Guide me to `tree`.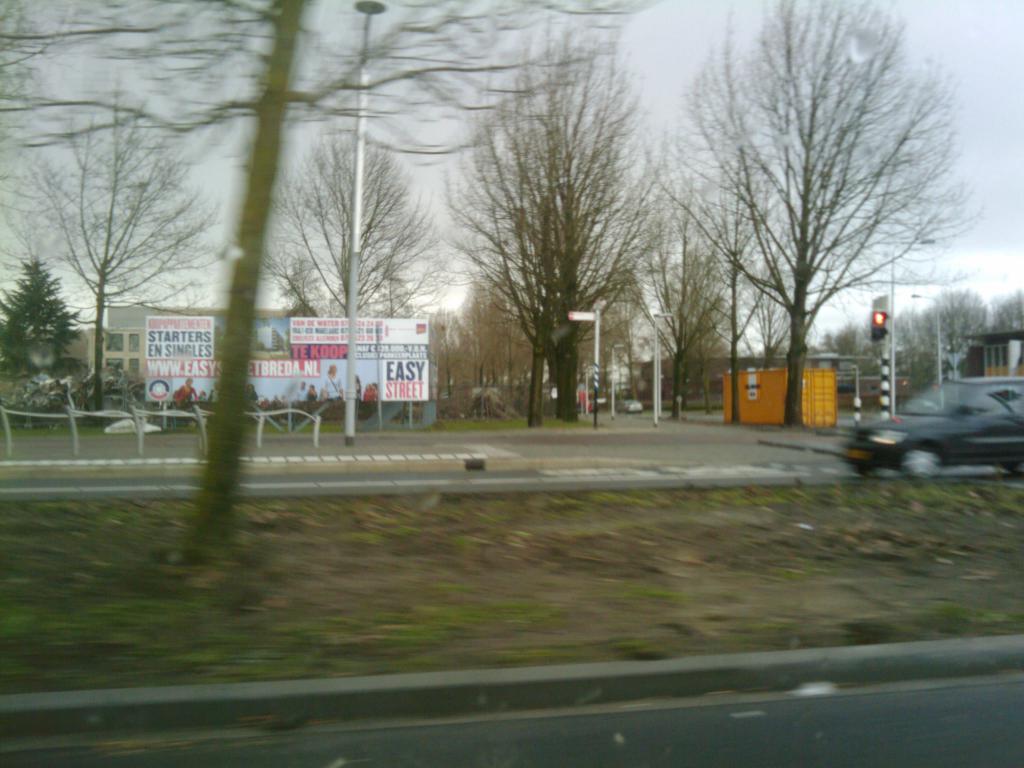
Guidance: crop(0, 264, 86, 367).
